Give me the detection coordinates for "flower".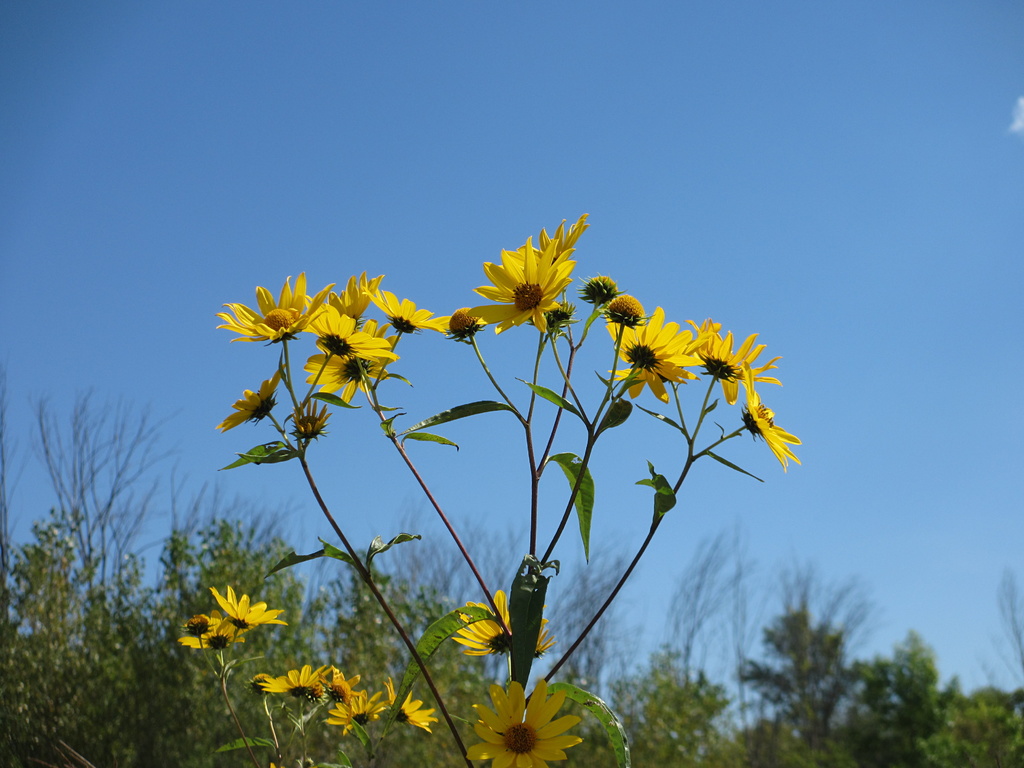
crop(678, 318, 784, 408).
